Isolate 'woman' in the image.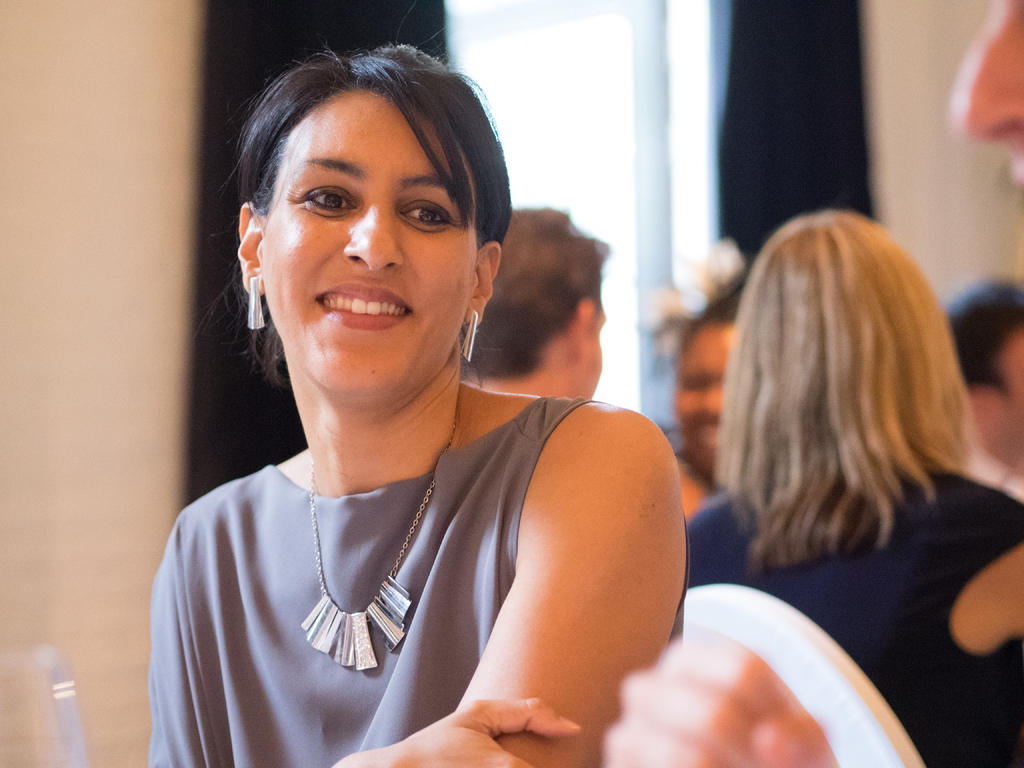
Isolated region: [x1=673, y1=200, x2=1022, y2=731].
